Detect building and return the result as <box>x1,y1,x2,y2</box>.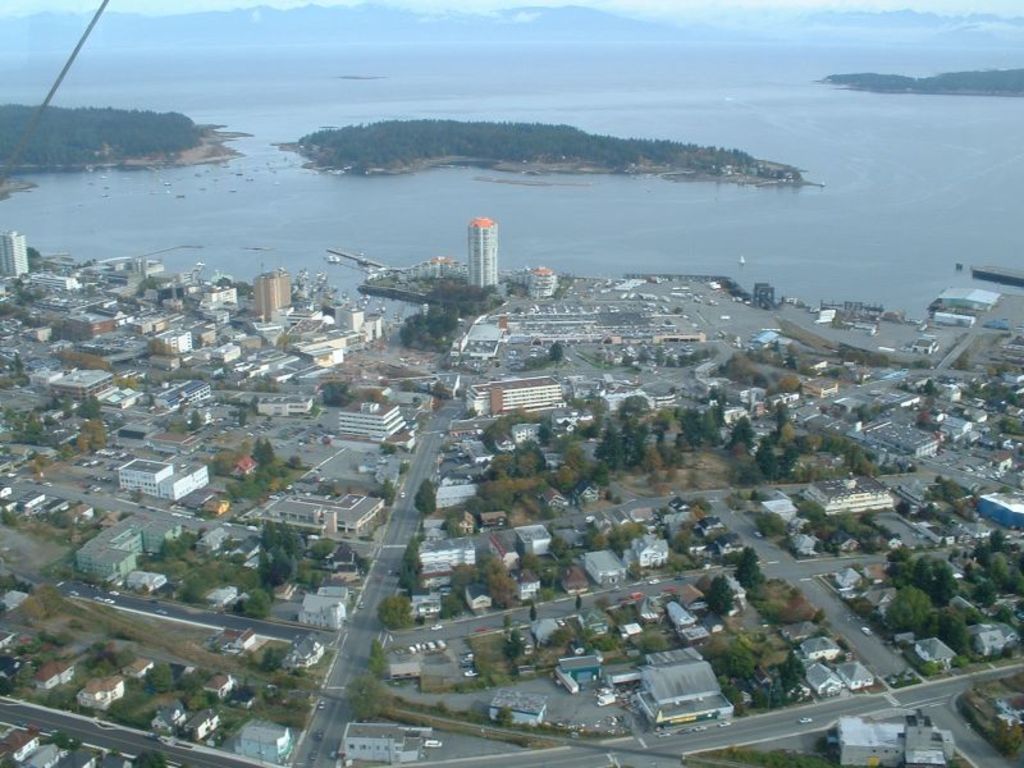
<box>74,512,189,582</box>.
